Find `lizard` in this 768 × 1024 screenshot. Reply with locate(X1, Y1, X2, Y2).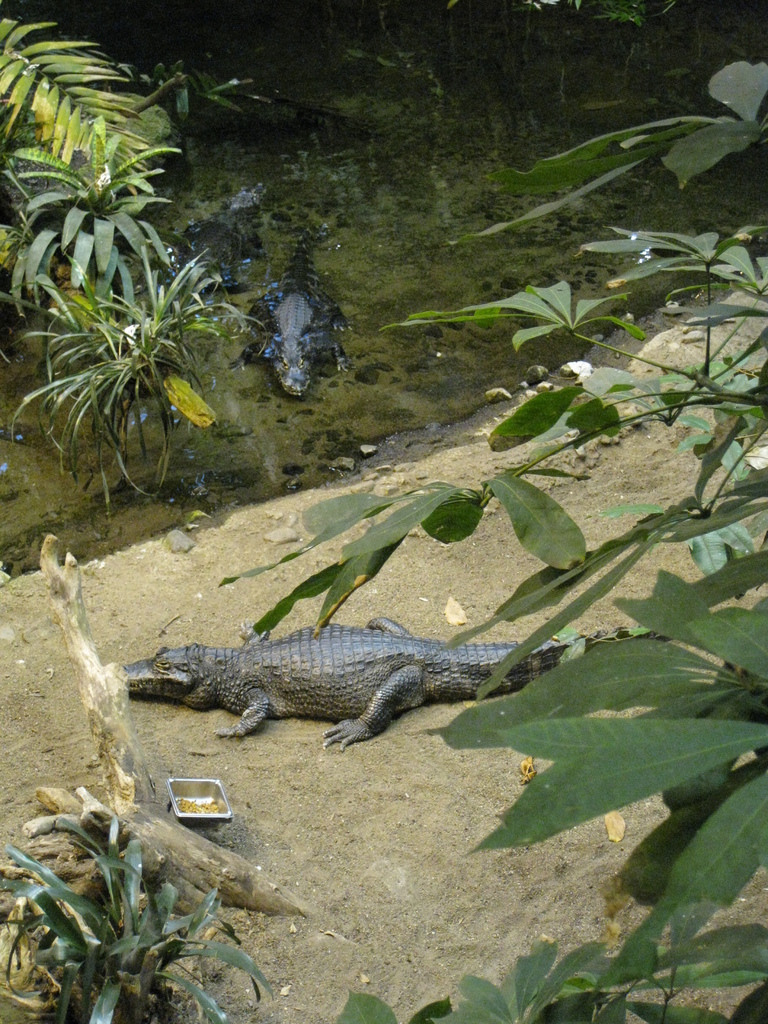
locate(120, 614, 647, 736).
